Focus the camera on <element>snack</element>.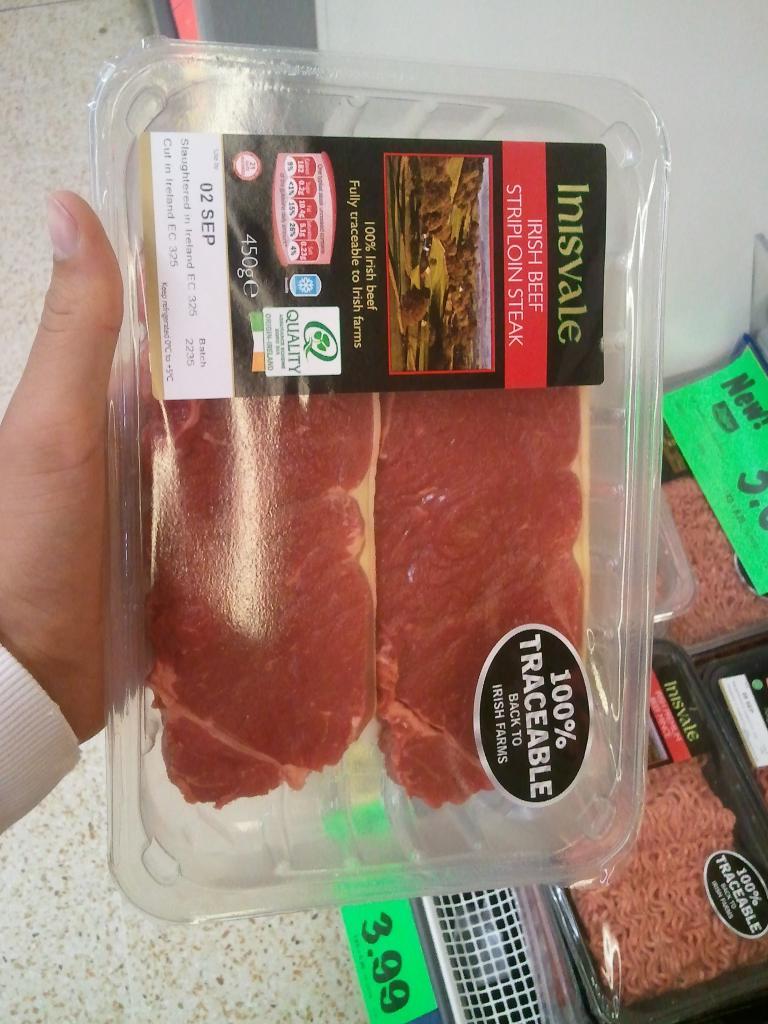
Focus region: [565, 753, 767, 1007].
